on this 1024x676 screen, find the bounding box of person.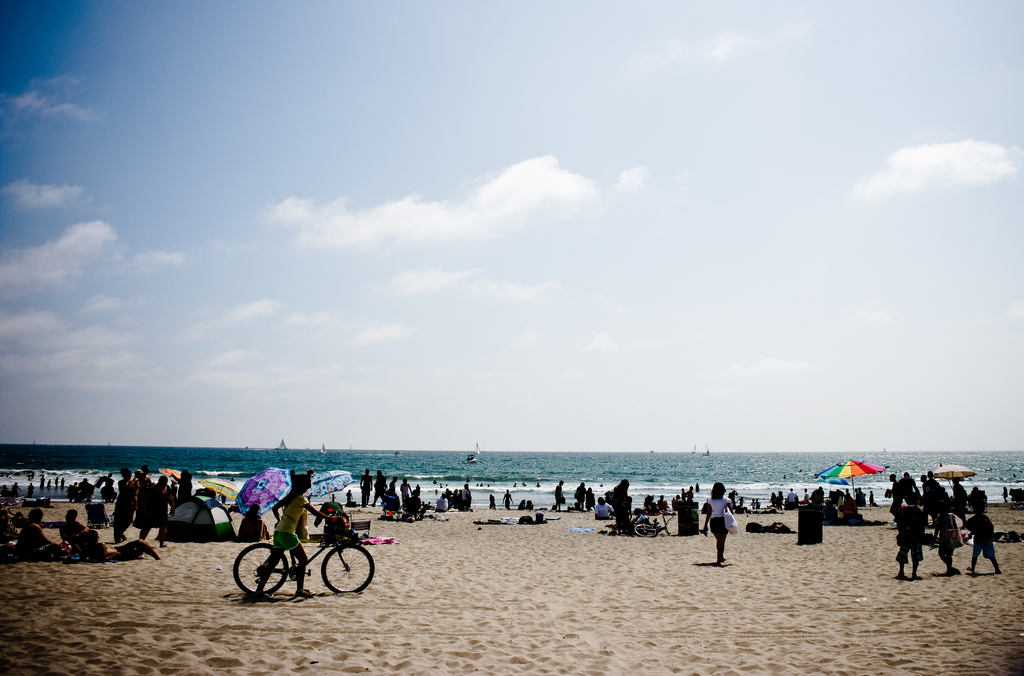
Bounding box: bbox=[16, 507, 45, 553].
